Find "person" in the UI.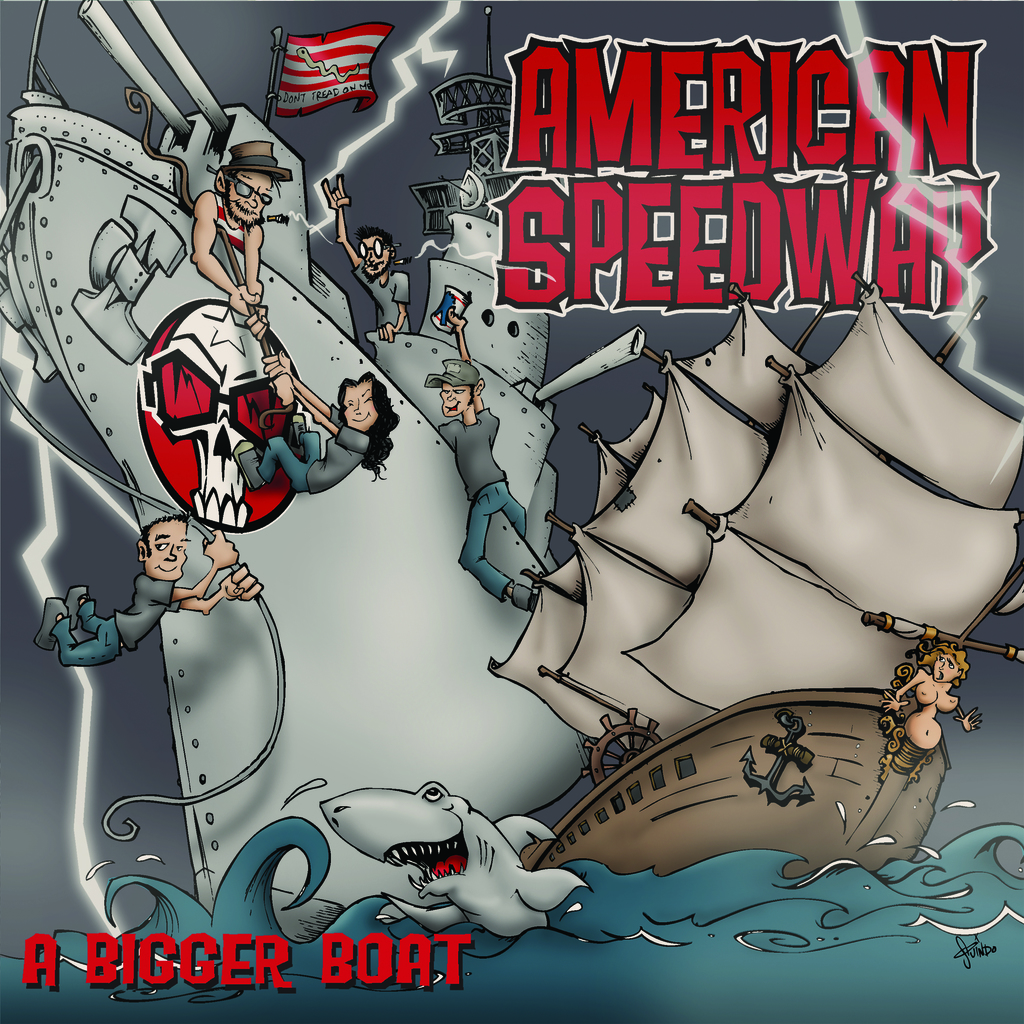
UI element at <box>882,638,980,750</box>.
